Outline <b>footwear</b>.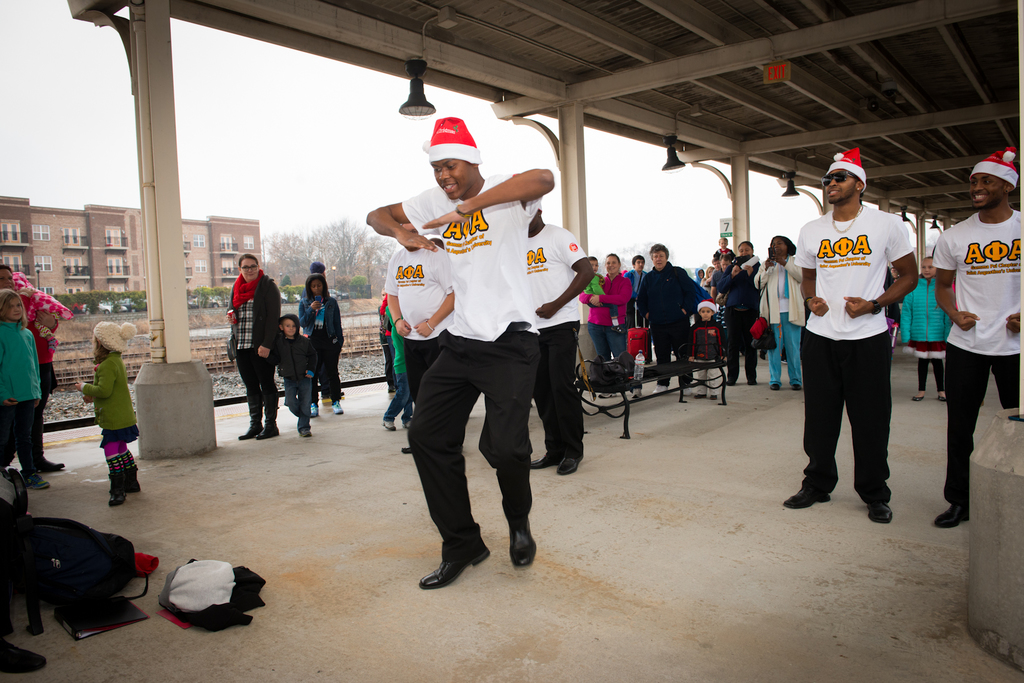
Outline: detection(298, 423, 314, 435).
